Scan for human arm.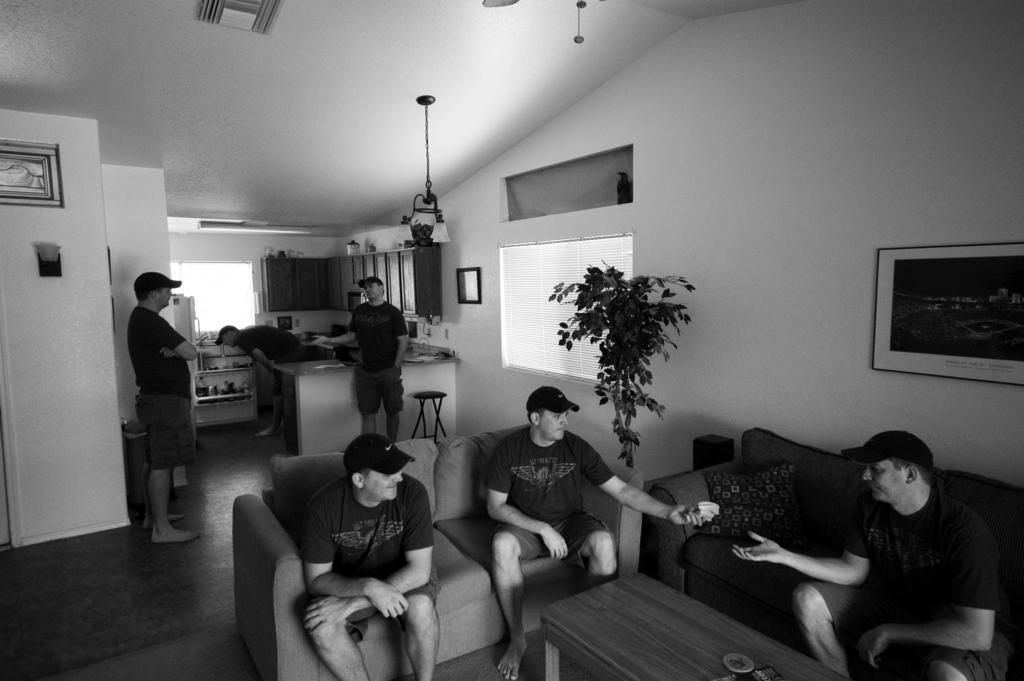
Scan result: pyautogui.locateOnScreen(148, 314, 204, 361).
